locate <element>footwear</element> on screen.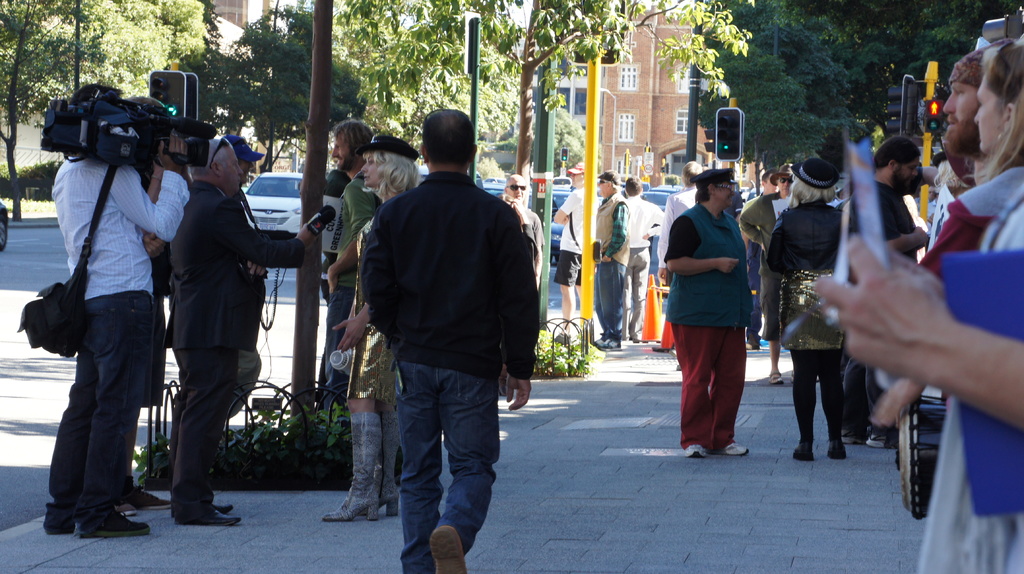
On screen at locate(181, 505, 241, 529).
